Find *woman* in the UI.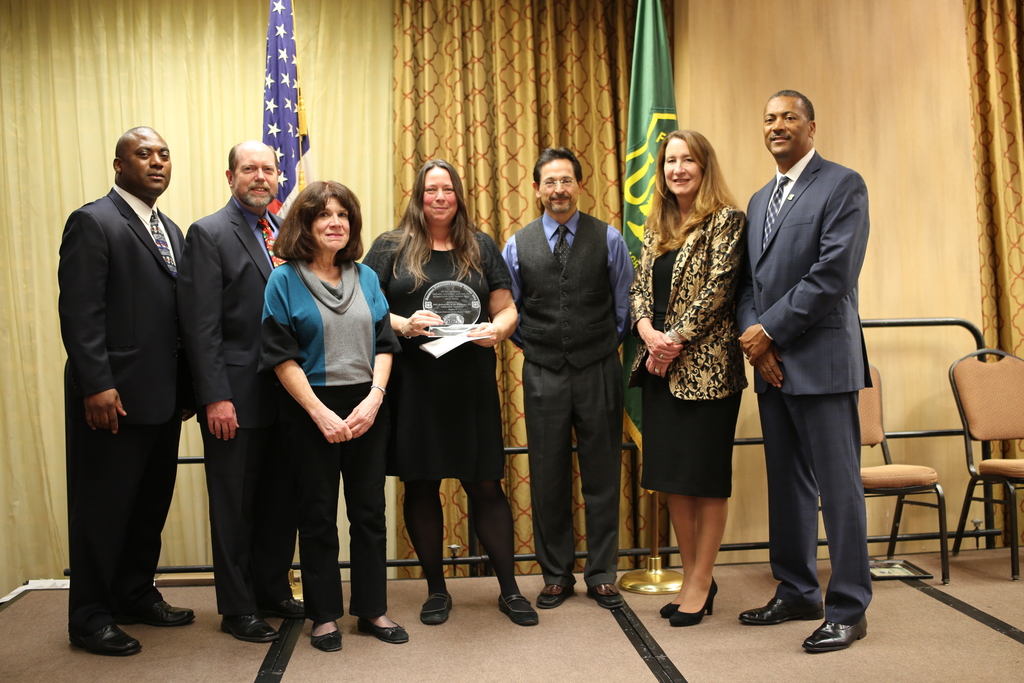
UI element at <region>627, 128, 748, 627</region>.
